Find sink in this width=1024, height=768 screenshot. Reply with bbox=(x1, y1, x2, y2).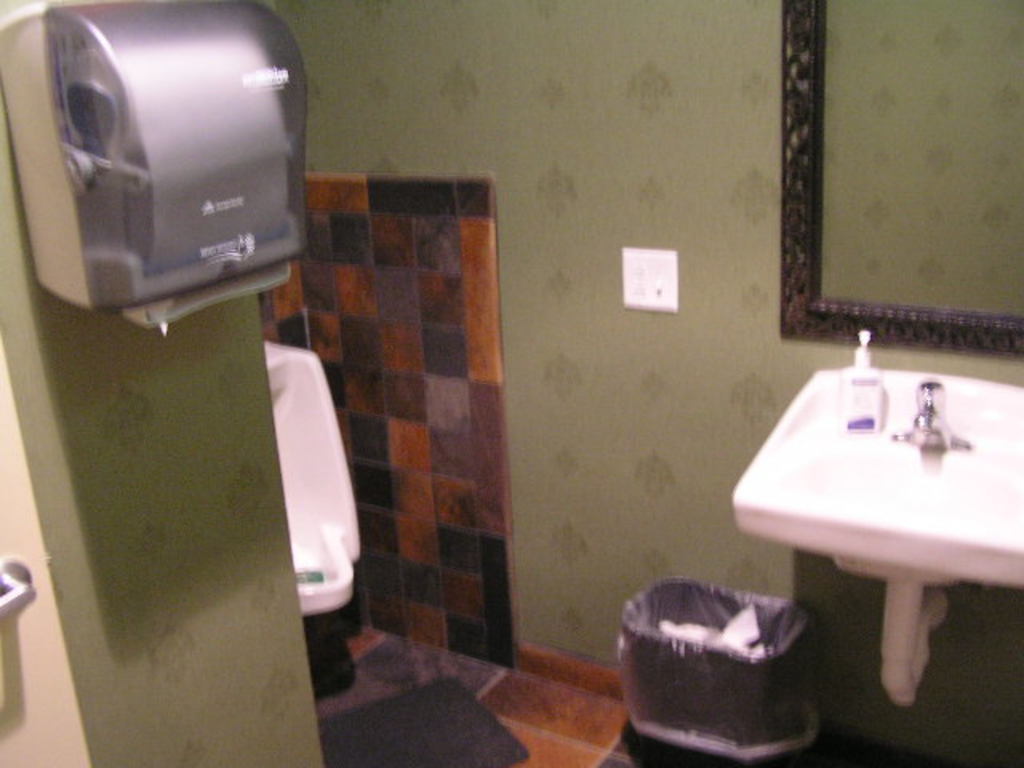
bbox=(741, 325, 986, 734).
